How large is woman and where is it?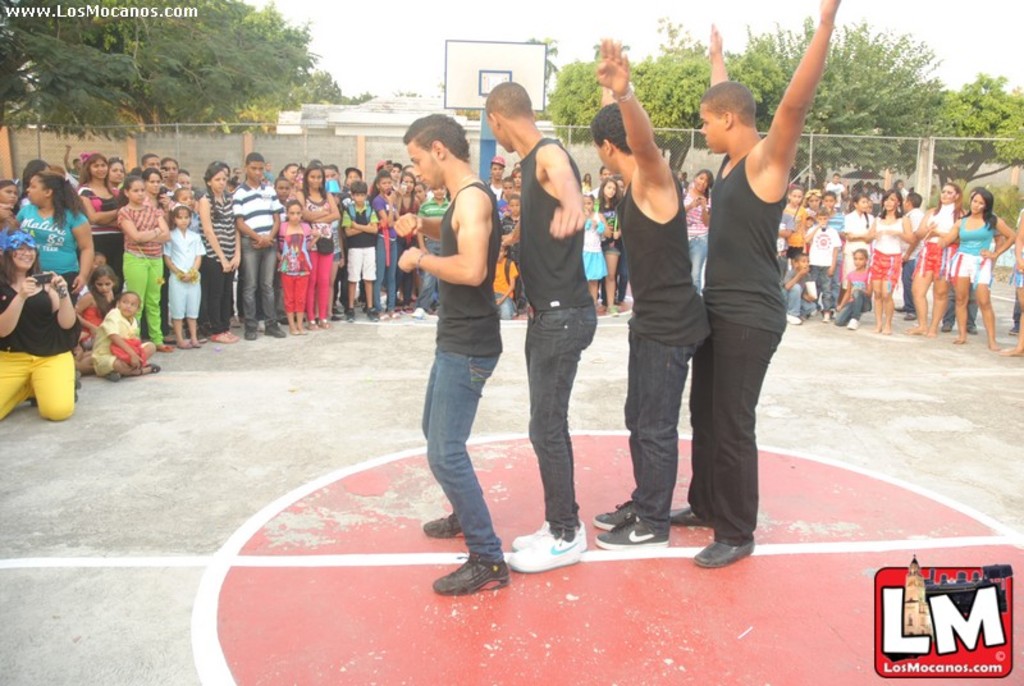
Bounding box: region(938, 192, 1014, 351).
